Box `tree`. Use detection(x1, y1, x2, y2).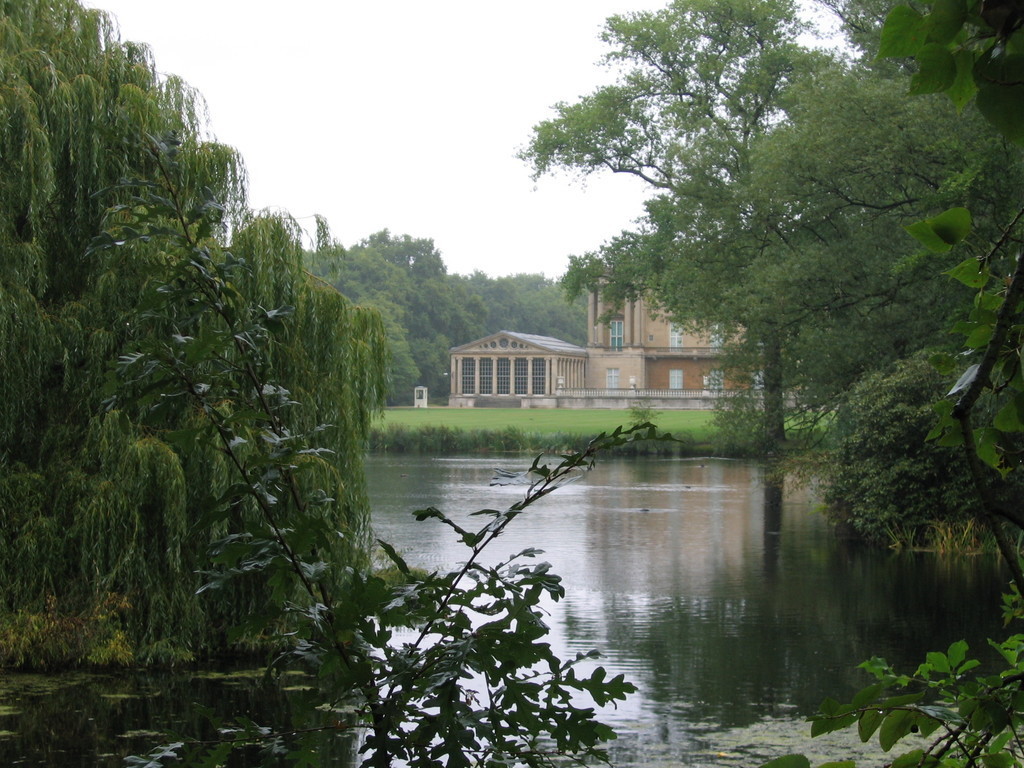
detection(364, 225, 459, 341).
